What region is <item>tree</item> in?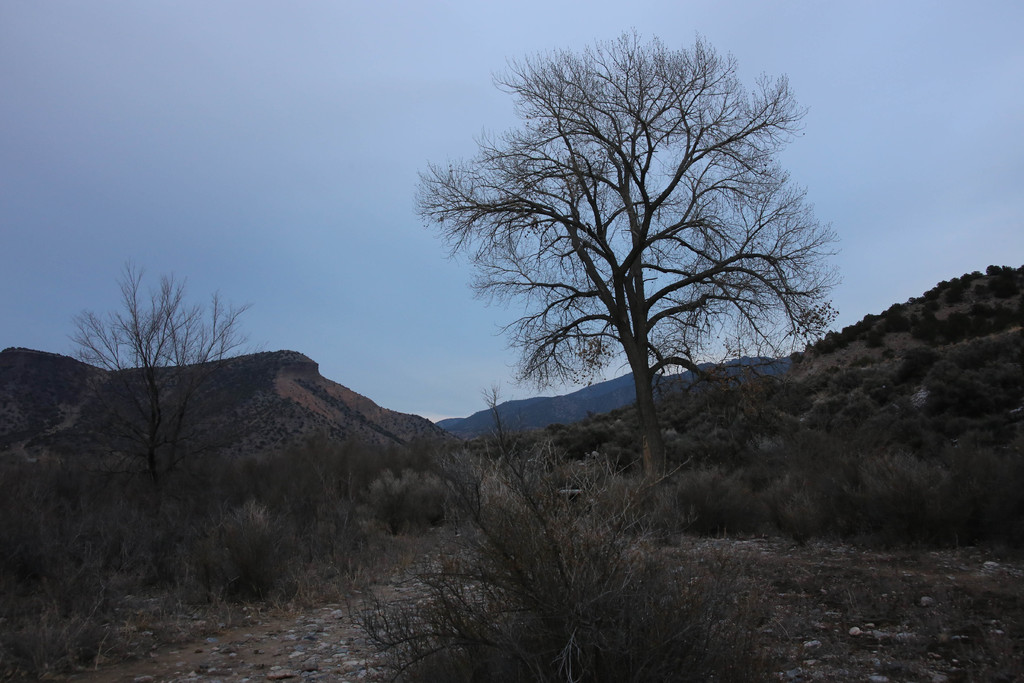
442/27/830/499.
